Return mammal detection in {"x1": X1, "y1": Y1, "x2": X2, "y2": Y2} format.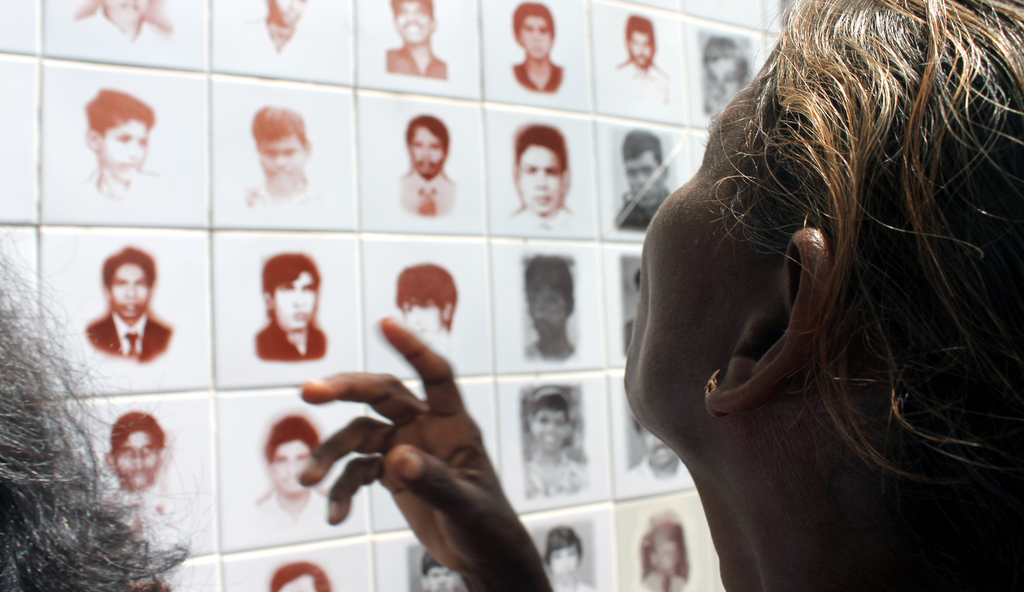
{"x1": 385, "y1": 0, "x2": 444, "y2": 79}.
